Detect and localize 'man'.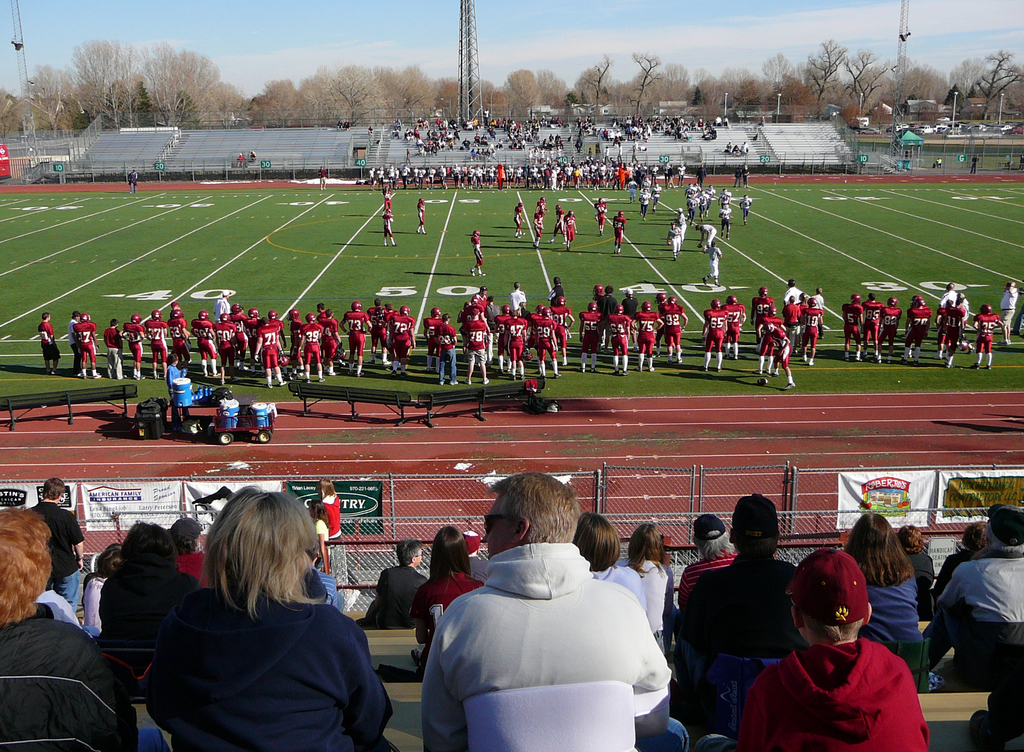
Localized at [x1=169, y1=511, x2=215, y2=589].
